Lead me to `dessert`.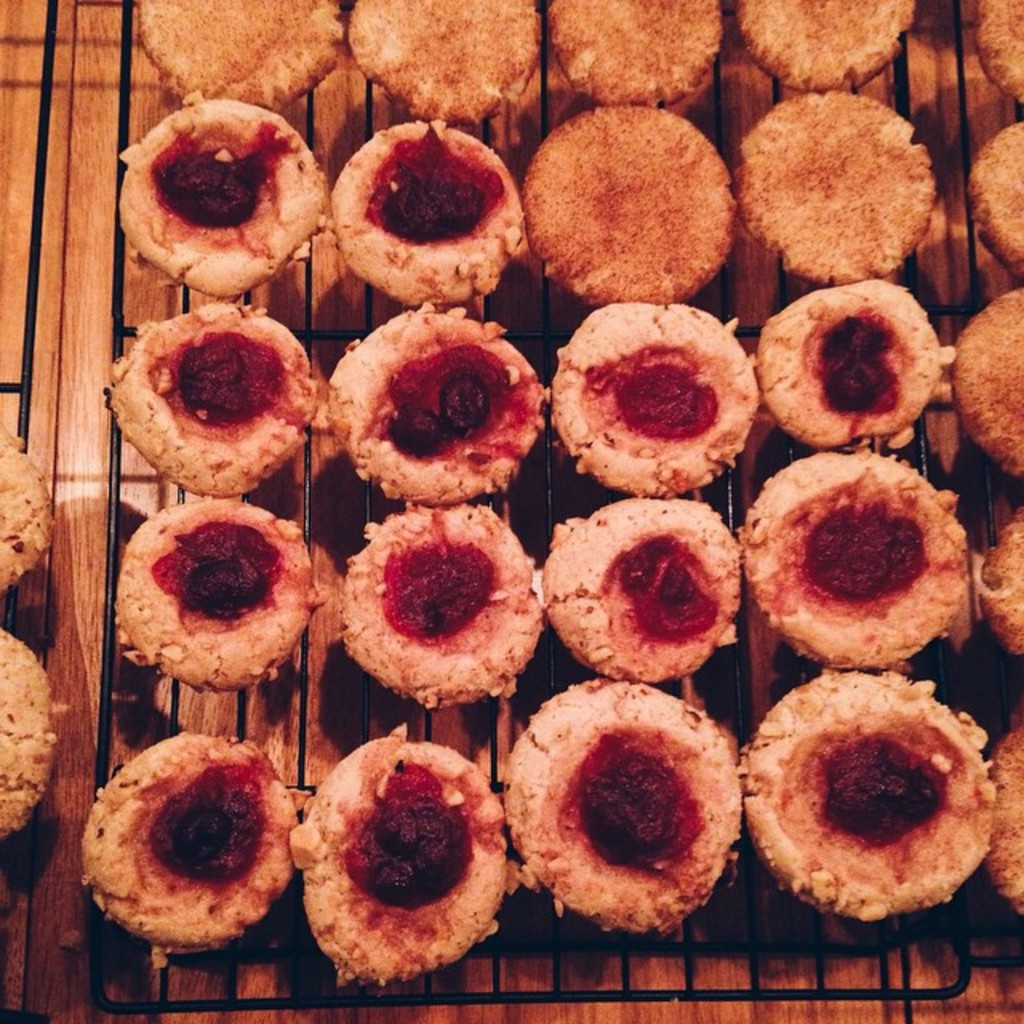
Lead to {"left": 520, "top": 106, "right": 739, "bottom": 306}.
